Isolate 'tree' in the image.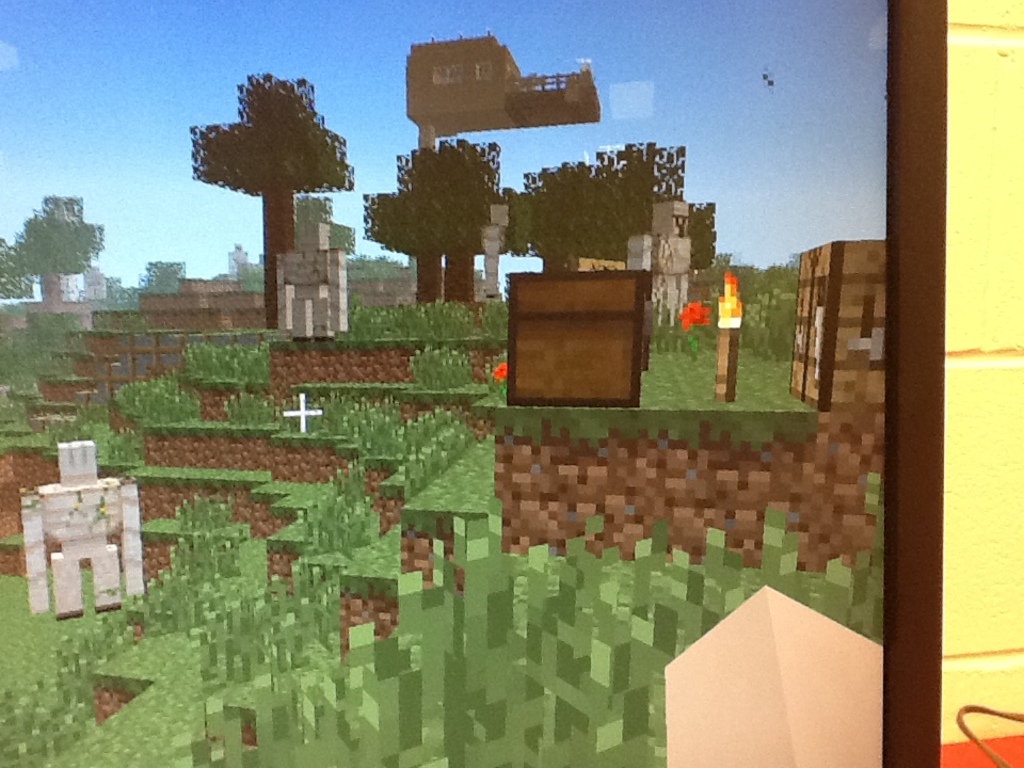
Isolated region: bbox=[5, 178, 100, 290].
